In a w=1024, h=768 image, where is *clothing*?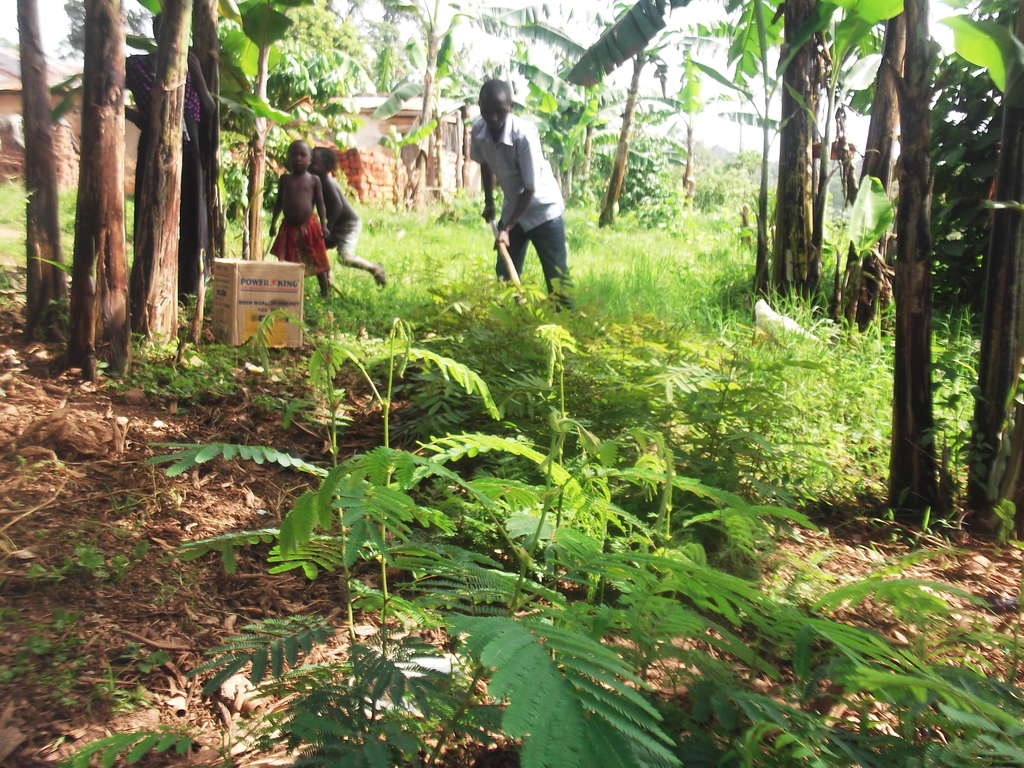
bbox=(468, 104, 575, 293).
